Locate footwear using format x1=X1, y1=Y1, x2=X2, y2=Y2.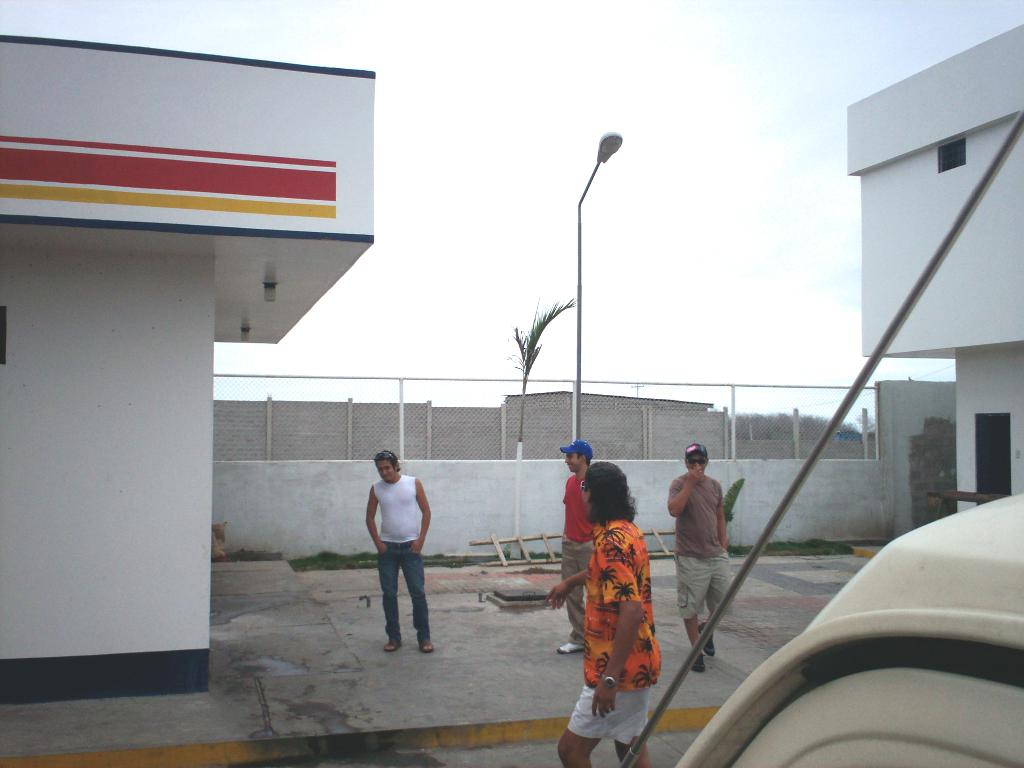
x1=694, y1=627, x2=715, y2=657.
